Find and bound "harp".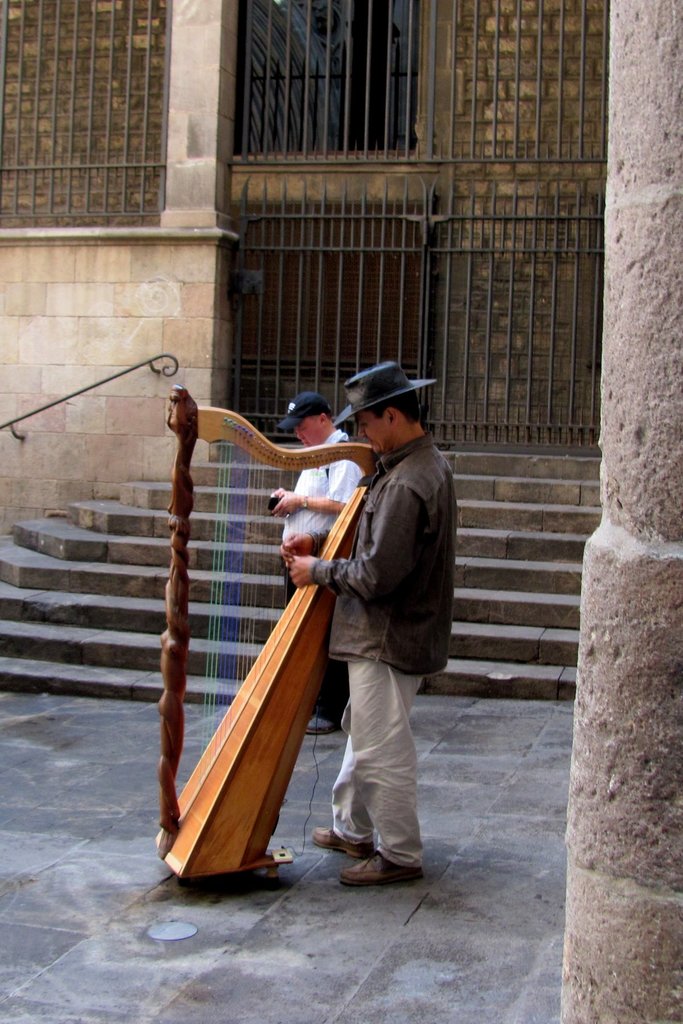
Bound: bbox=[156, 380, 372, 883].
